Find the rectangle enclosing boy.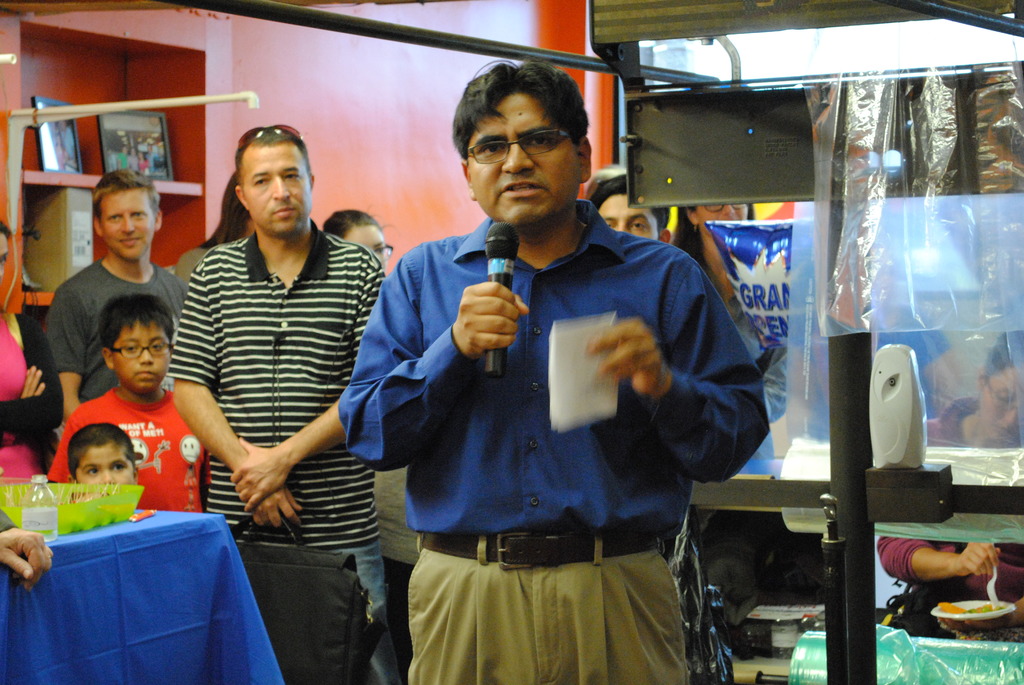
[67,419,141,482].
